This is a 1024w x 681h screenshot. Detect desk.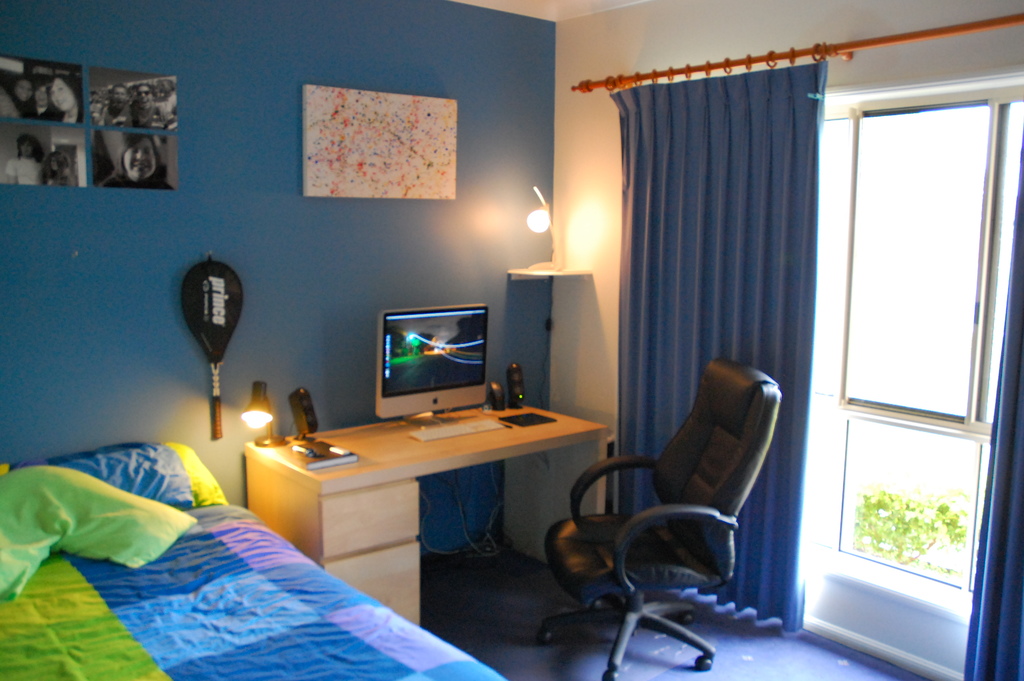
left=231, top=386, right=632, bottom=600.
